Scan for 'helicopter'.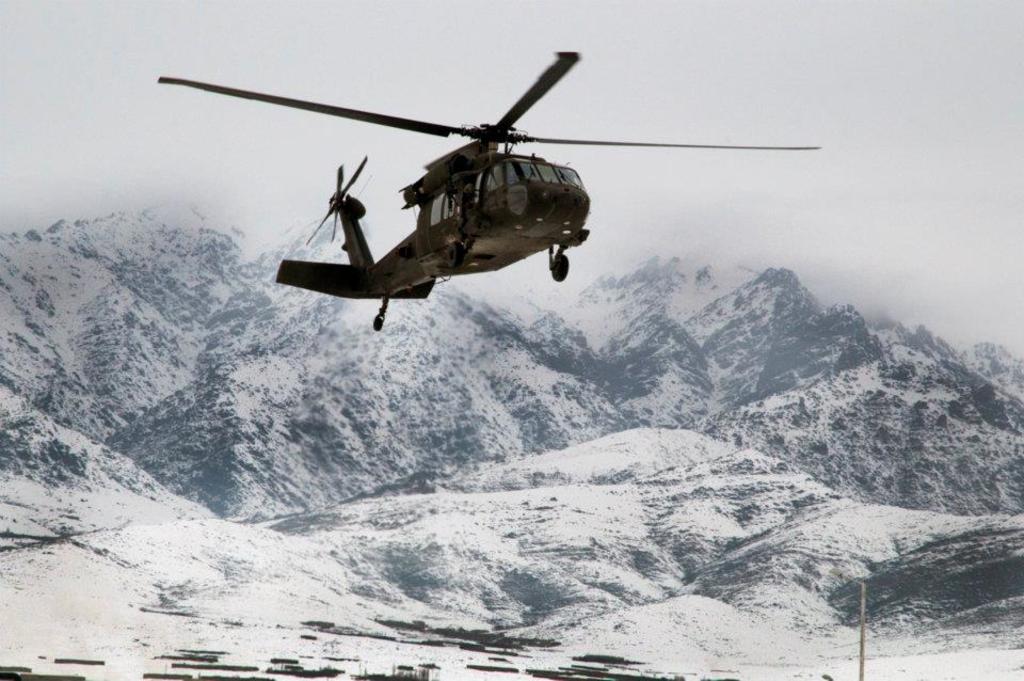
Scan result: (157, 48, 822, 334).
